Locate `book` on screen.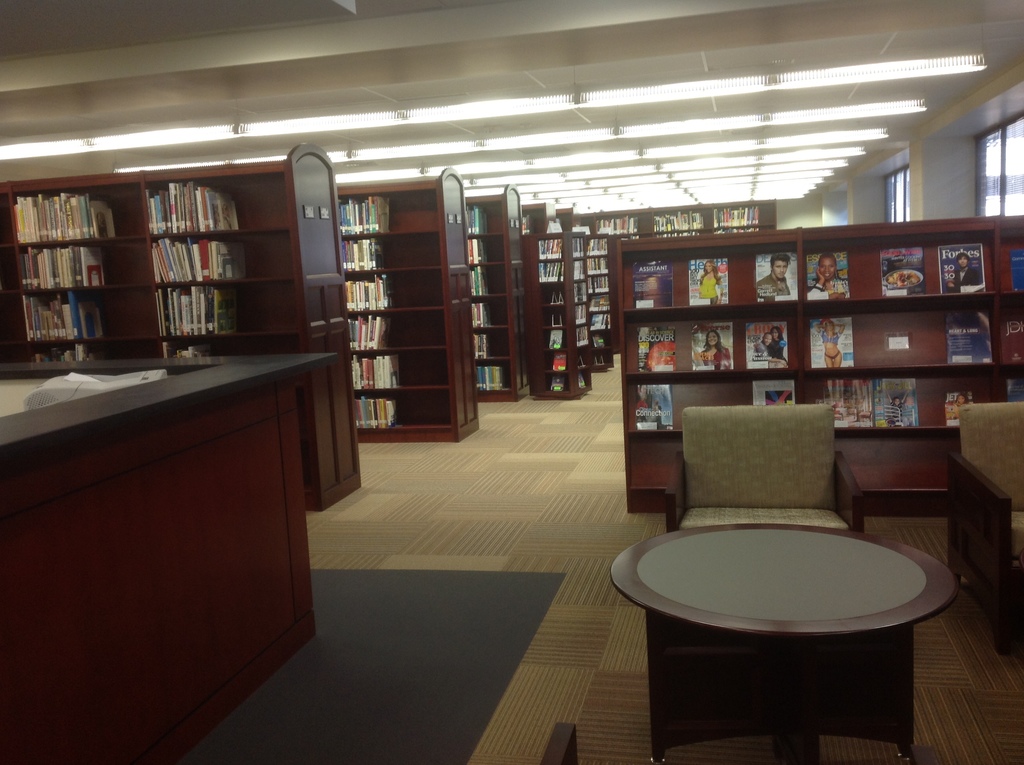
On screen at left=807, top=251, right=849, bottom=300.
